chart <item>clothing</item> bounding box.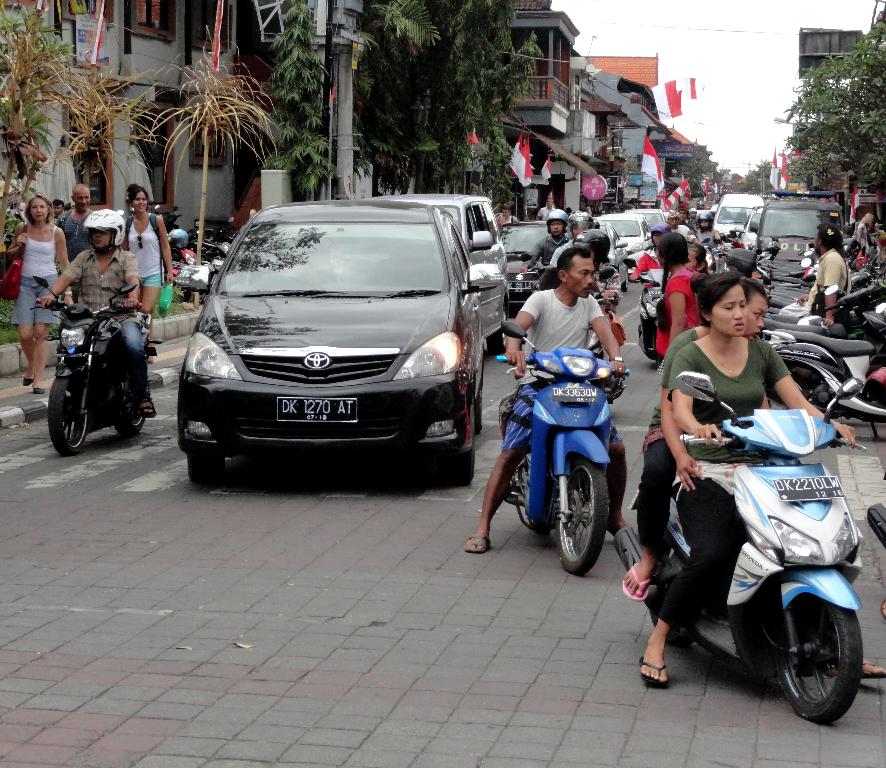
Charted: bbox(66, 244, 140, 406).
